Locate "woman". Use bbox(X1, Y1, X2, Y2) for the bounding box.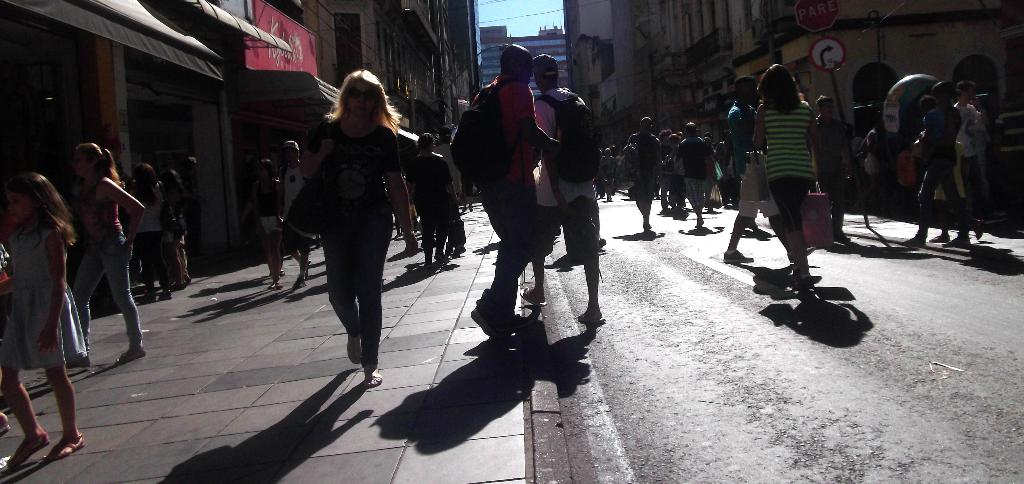
bbox(65, 147, 143, 369).
